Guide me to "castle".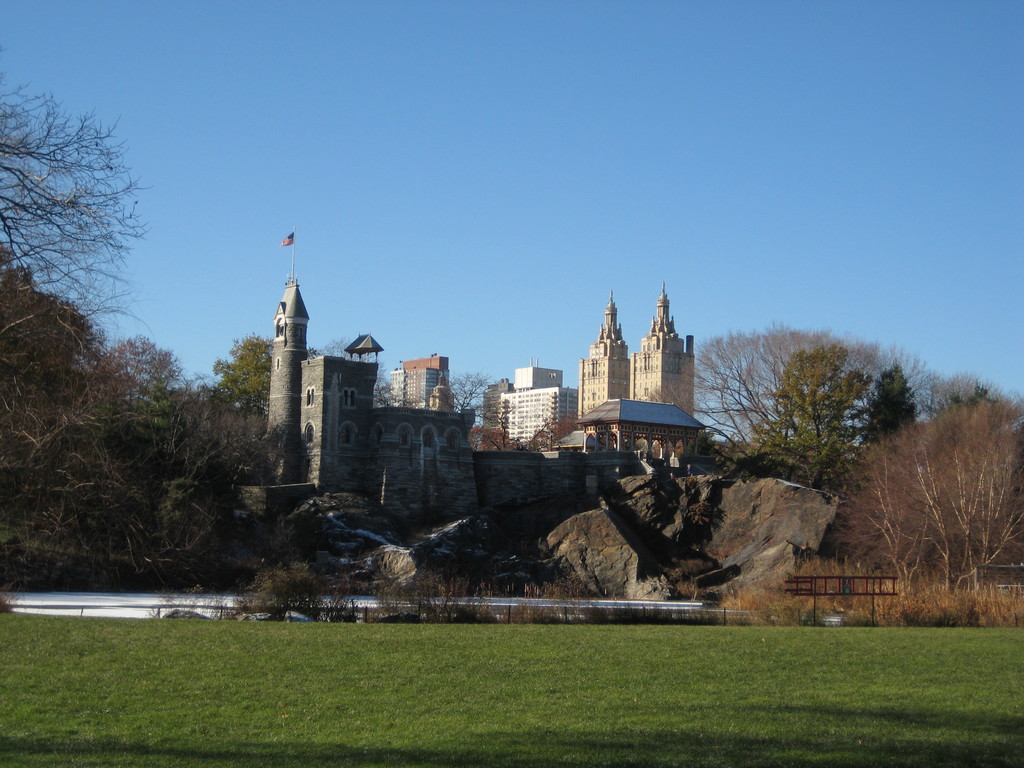
Guidance: [left=243, top=243, right=481, bottom=559].
